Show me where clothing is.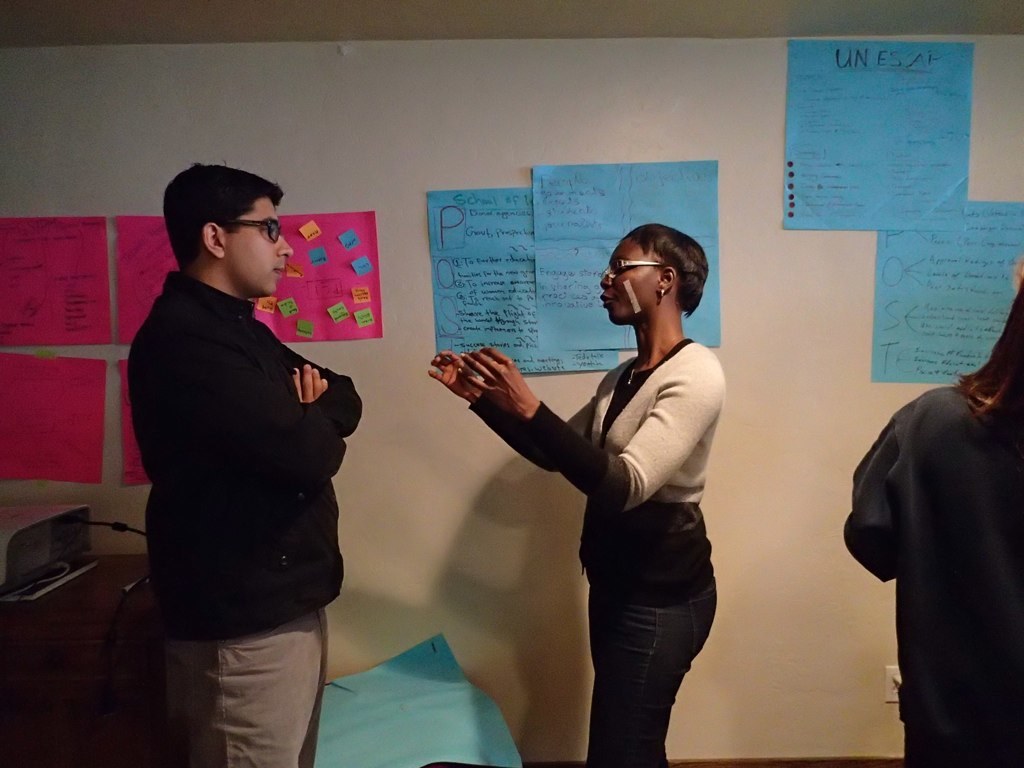
clothing is at crop(467, 344, 726, 763).
